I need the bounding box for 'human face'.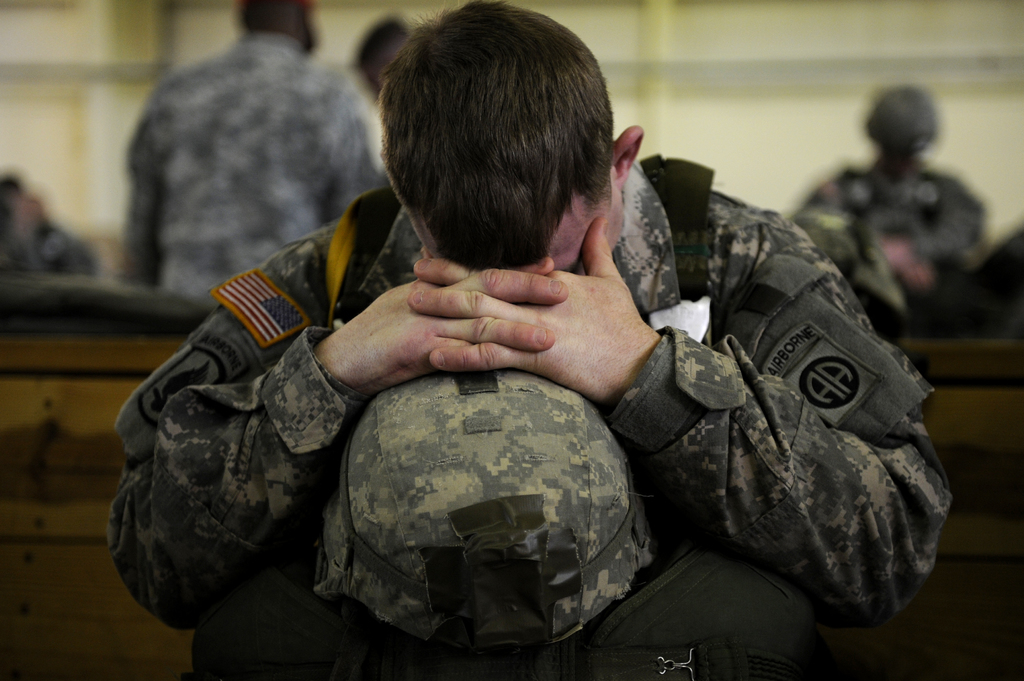
Here it is: 547/183/627/276.
